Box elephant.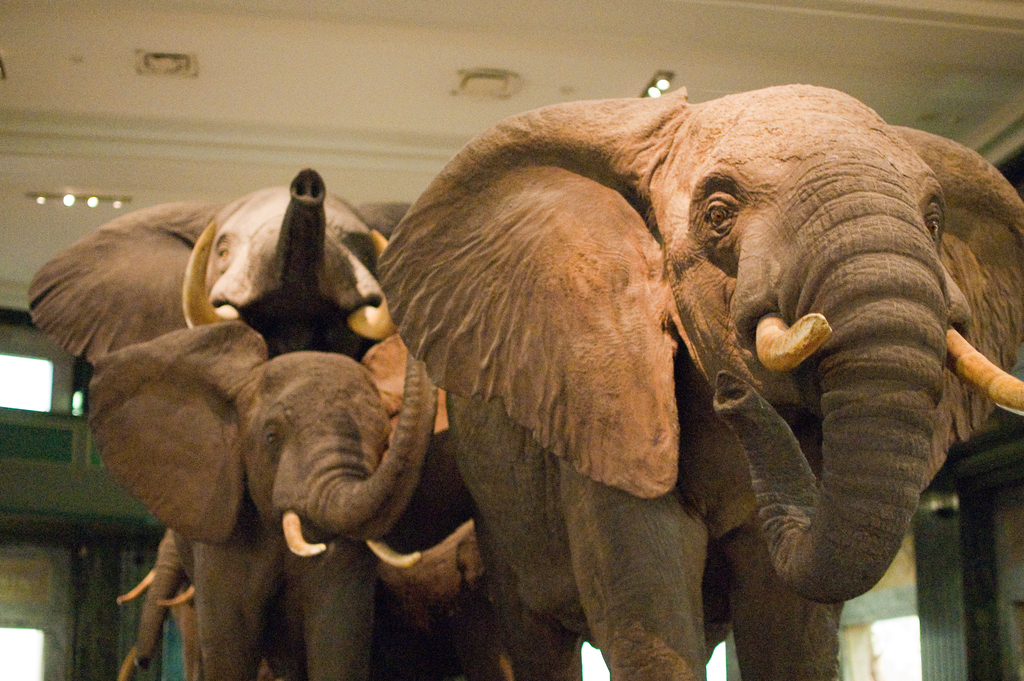
{"x1": 322, "y1": 78, "x2": 1021, "y2": 647}.
